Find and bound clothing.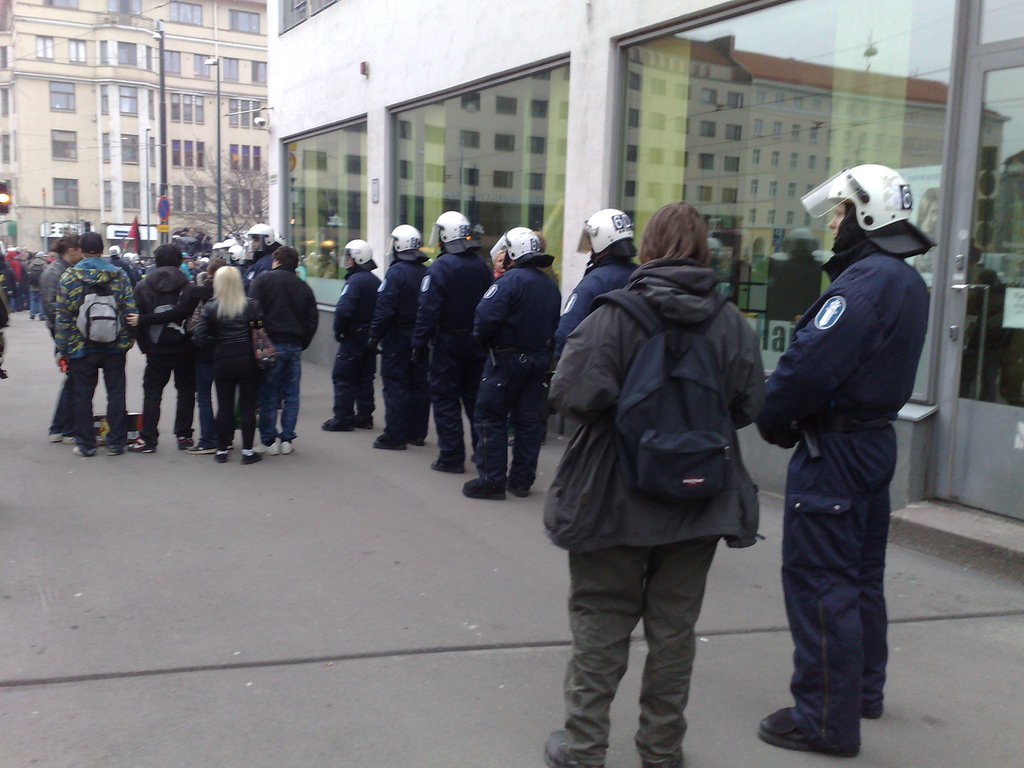
Bound: detection(196, 300, 265, 451).
